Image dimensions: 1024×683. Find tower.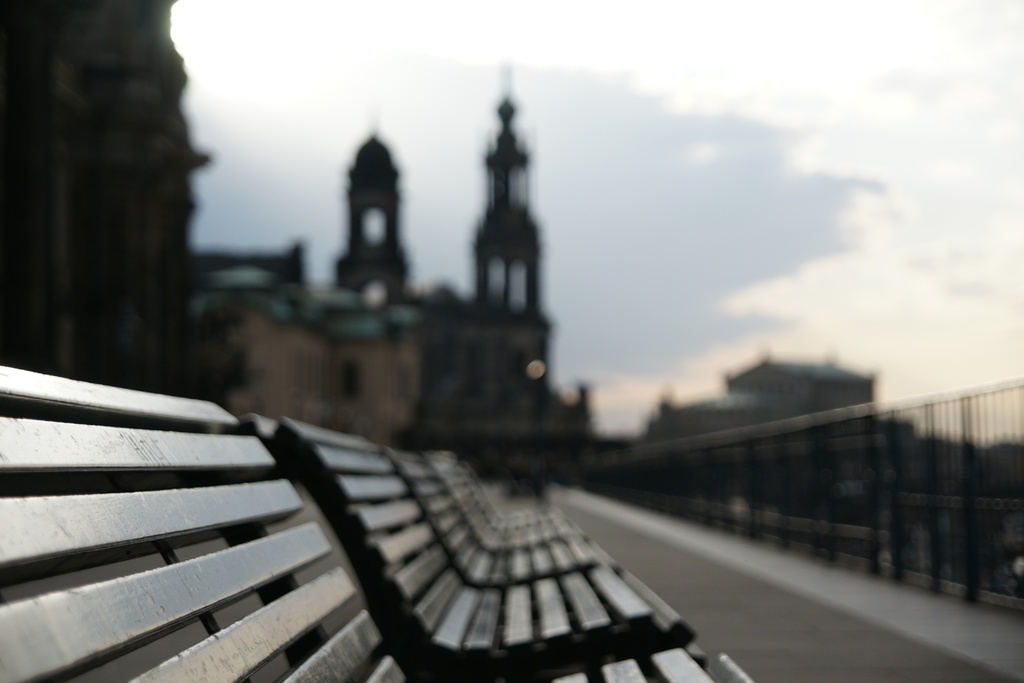
335/117/409/329.
